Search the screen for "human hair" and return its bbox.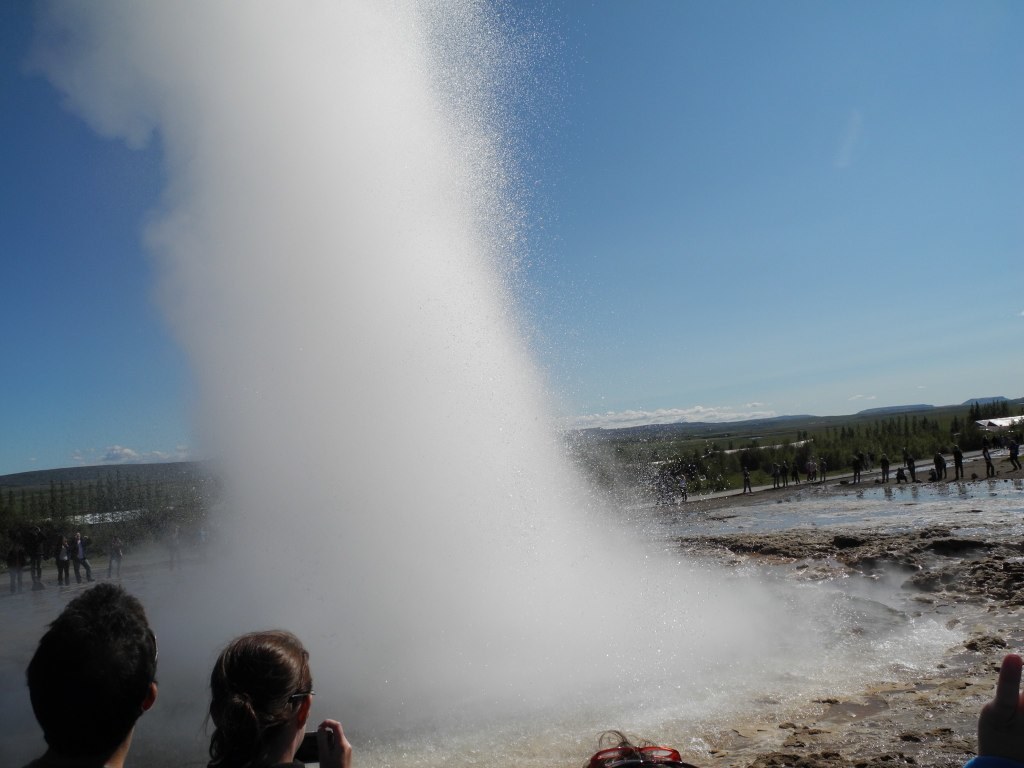
Found: x1=9 y1=602 x2=144 y2=764.
